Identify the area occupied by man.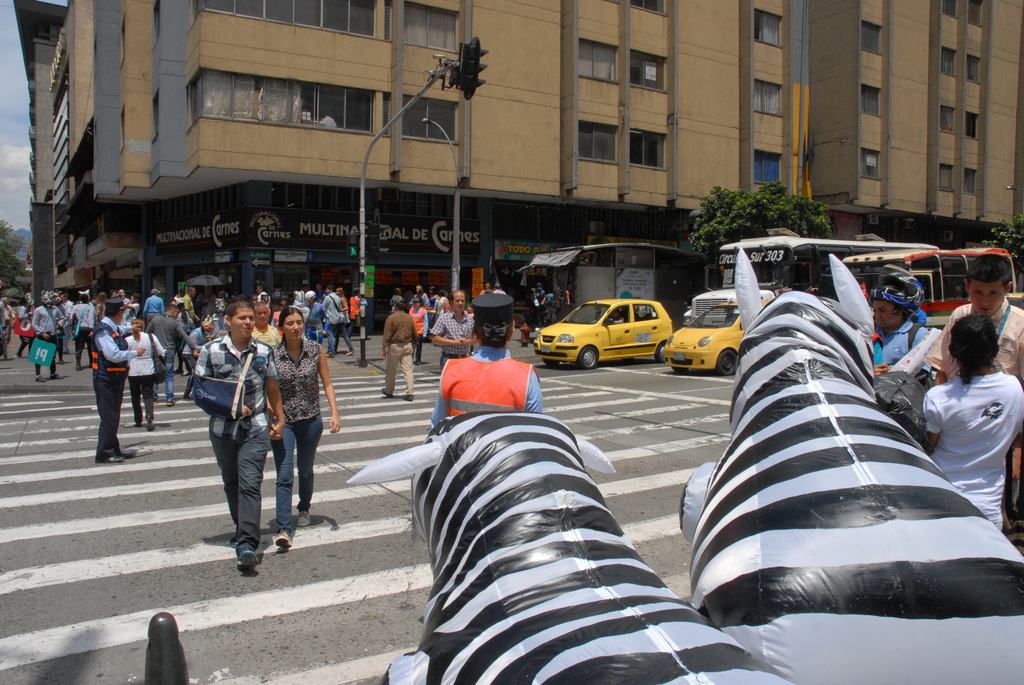
Area: (924, 258, 1023, 384).
